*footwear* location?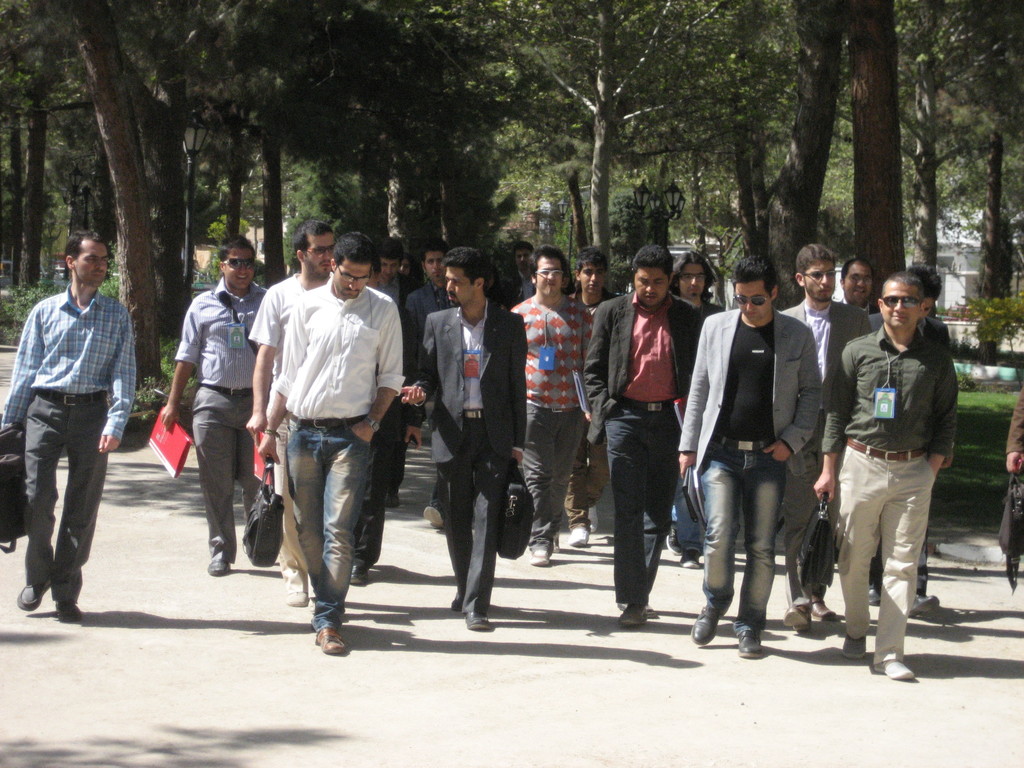
x1=532 y1=548 x2=549 y2=566
